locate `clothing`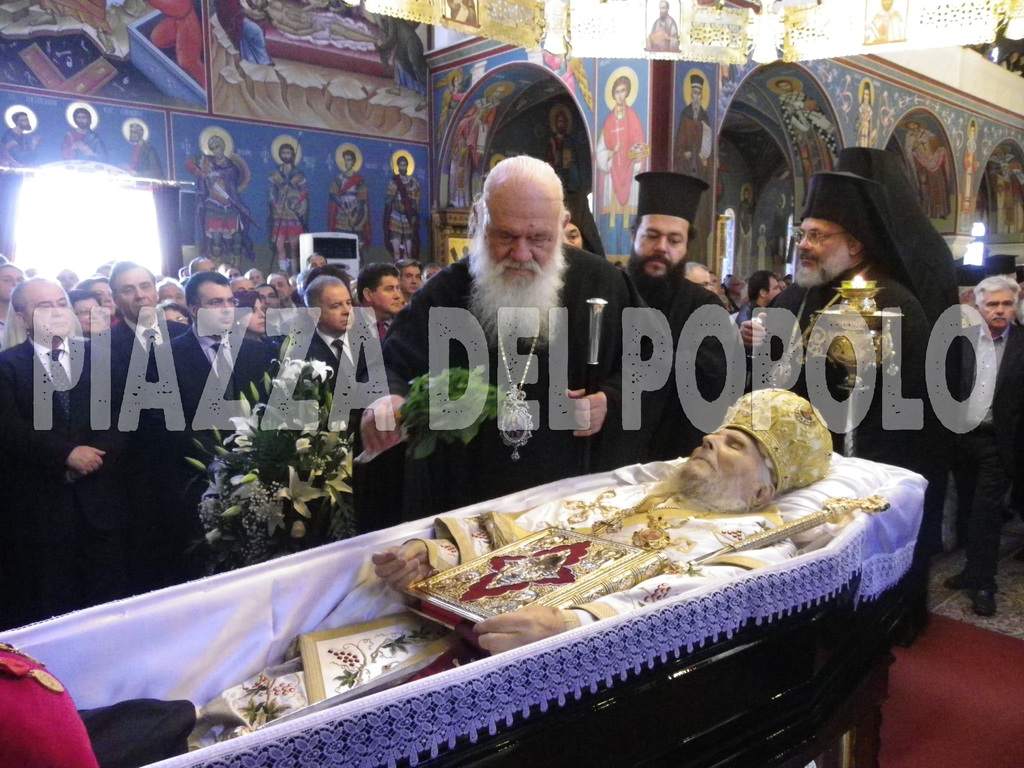
bbox=[157, 332, 285, 586]
